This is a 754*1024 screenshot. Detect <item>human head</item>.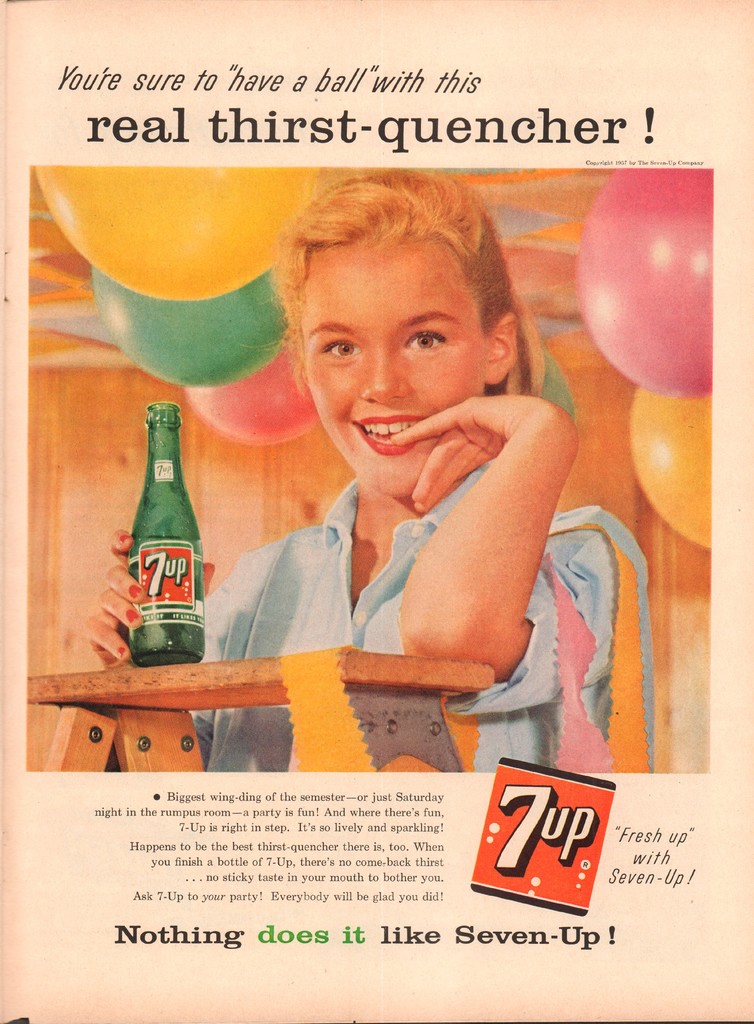
locate(280, 168, 533, 492).
